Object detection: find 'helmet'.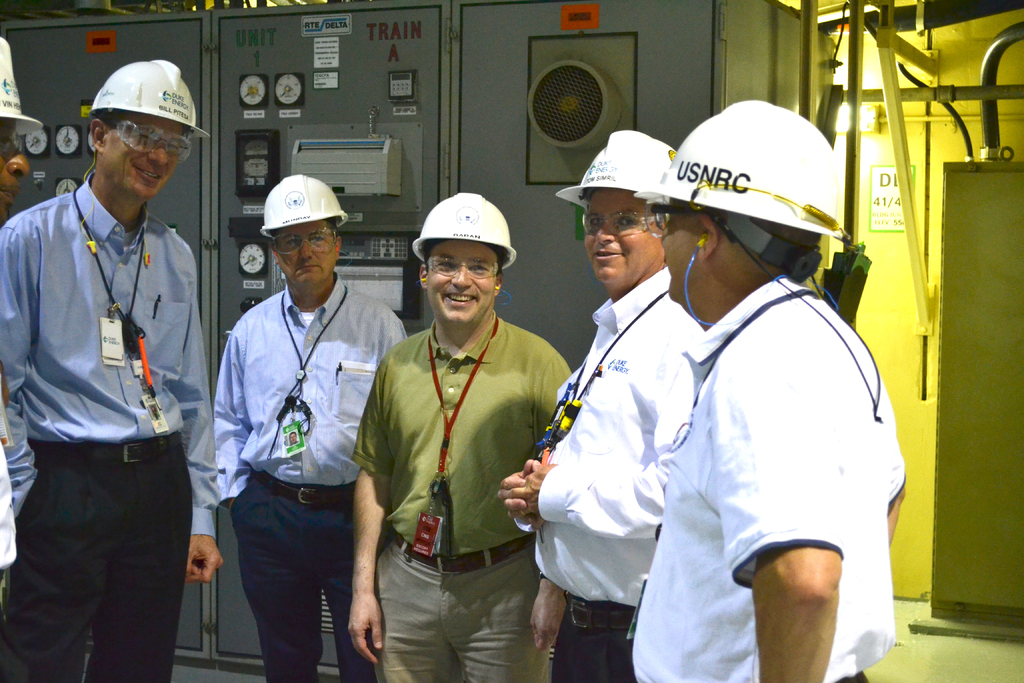
region(552, 124, 683, 222).
